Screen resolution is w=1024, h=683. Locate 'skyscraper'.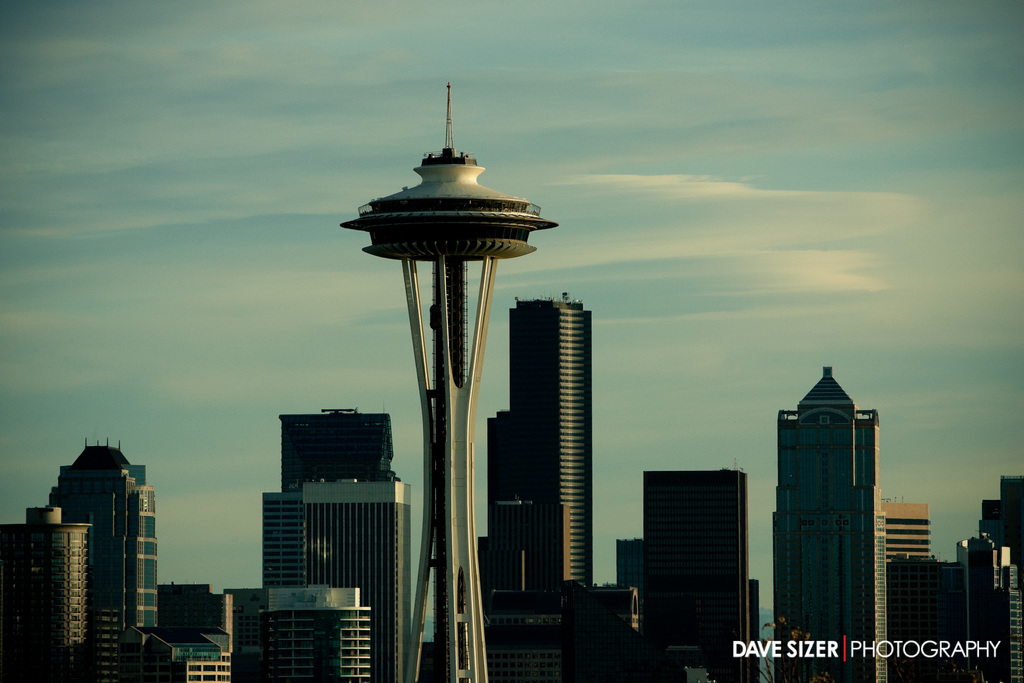
bbox=(49, 433, 155, 682).
